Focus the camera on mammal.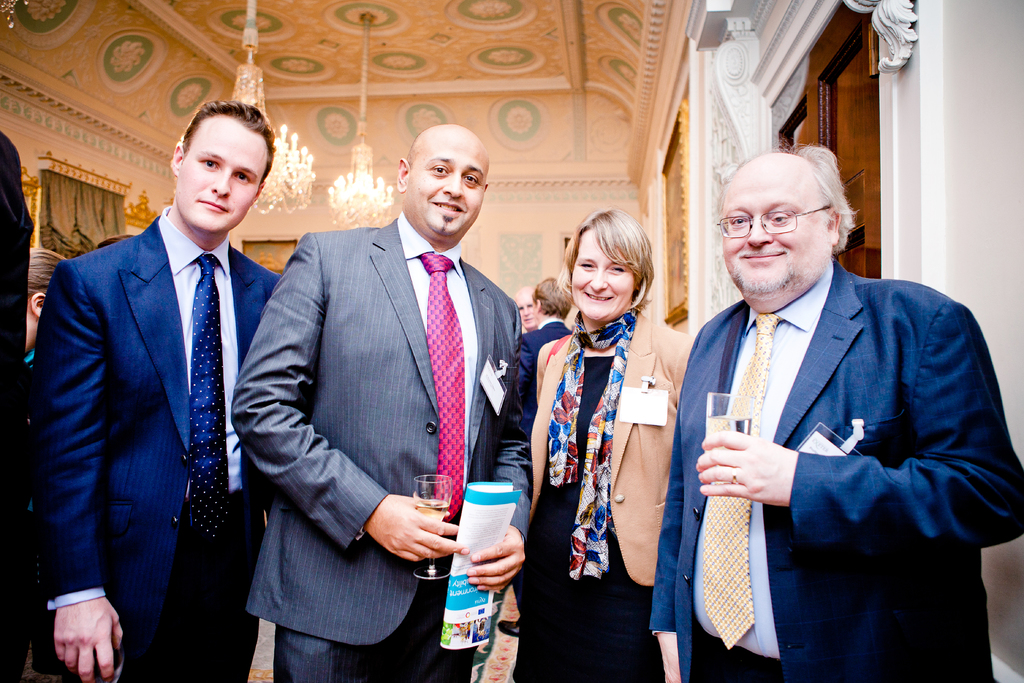
Focus region: rect(648, 142, 1023, 682).
